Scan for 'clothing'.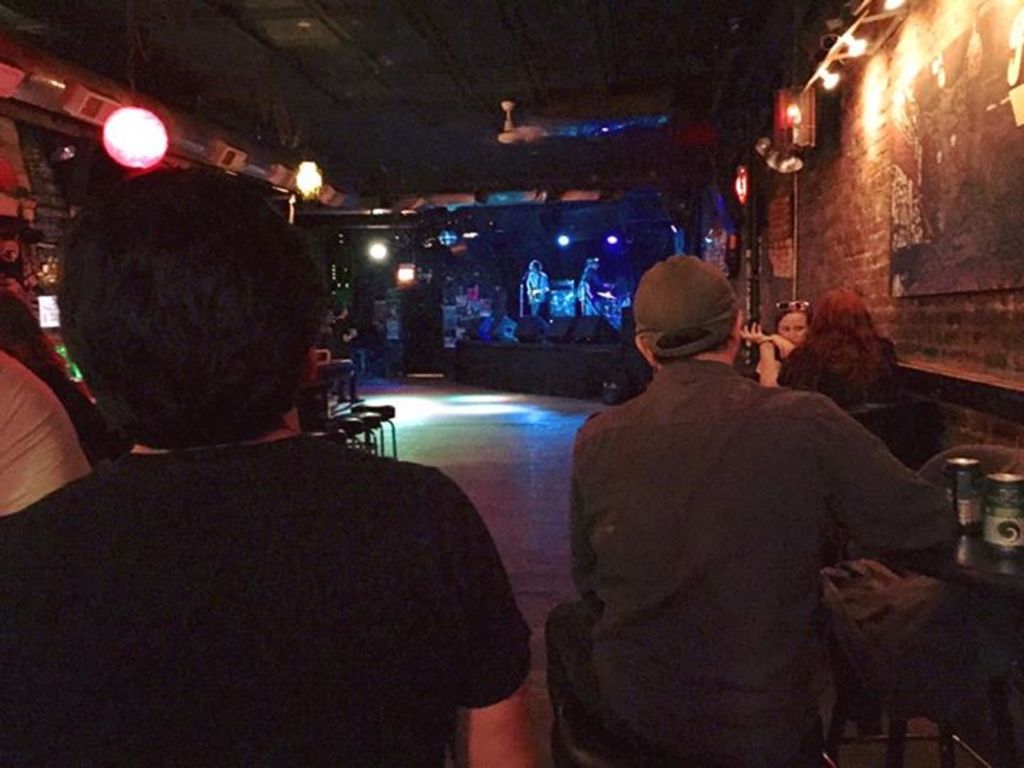
Scan result: locate(0, 348, 97, 498).
